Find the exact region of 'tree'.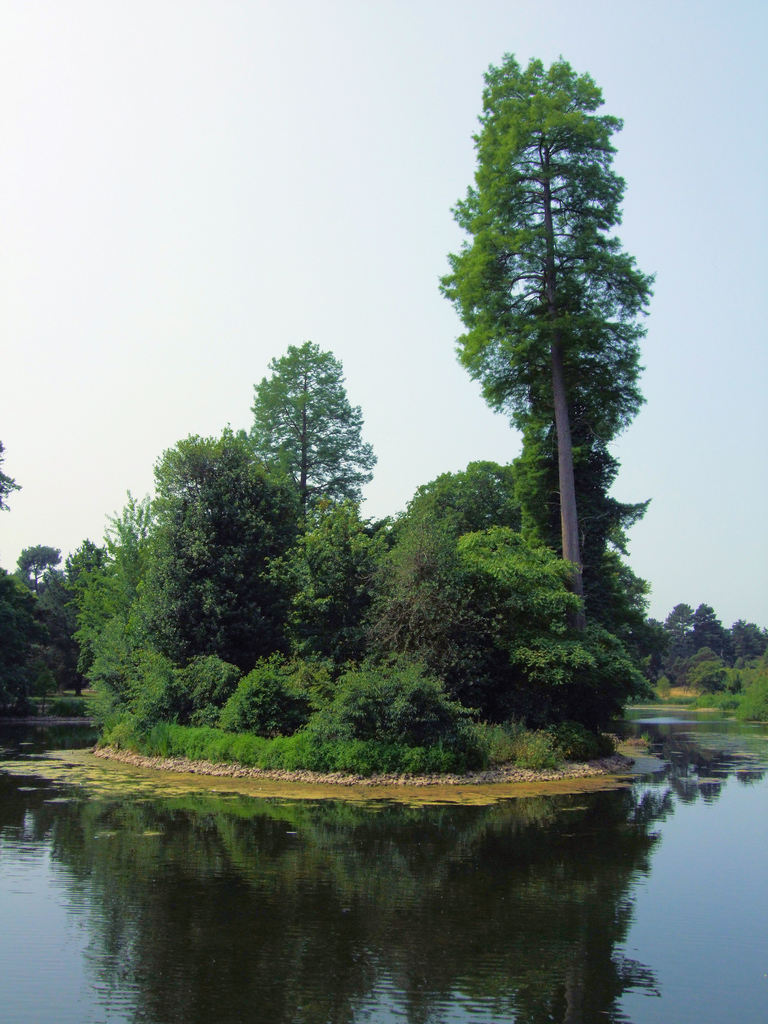
Exact region: (396,473,536,637).
